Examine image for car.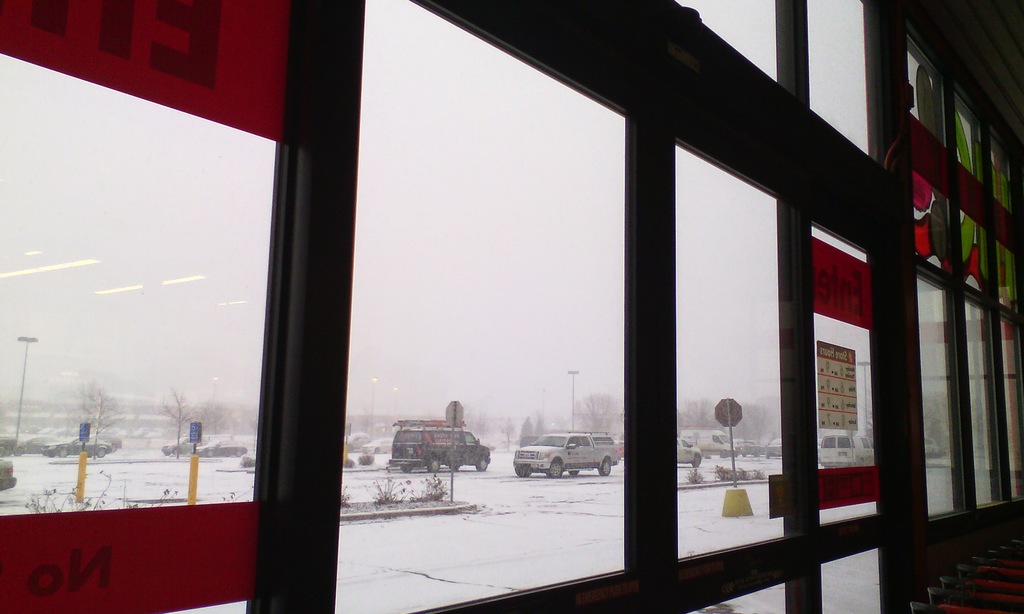
Examination result: <bbox>97, 433, 121, 448</bbox>.
